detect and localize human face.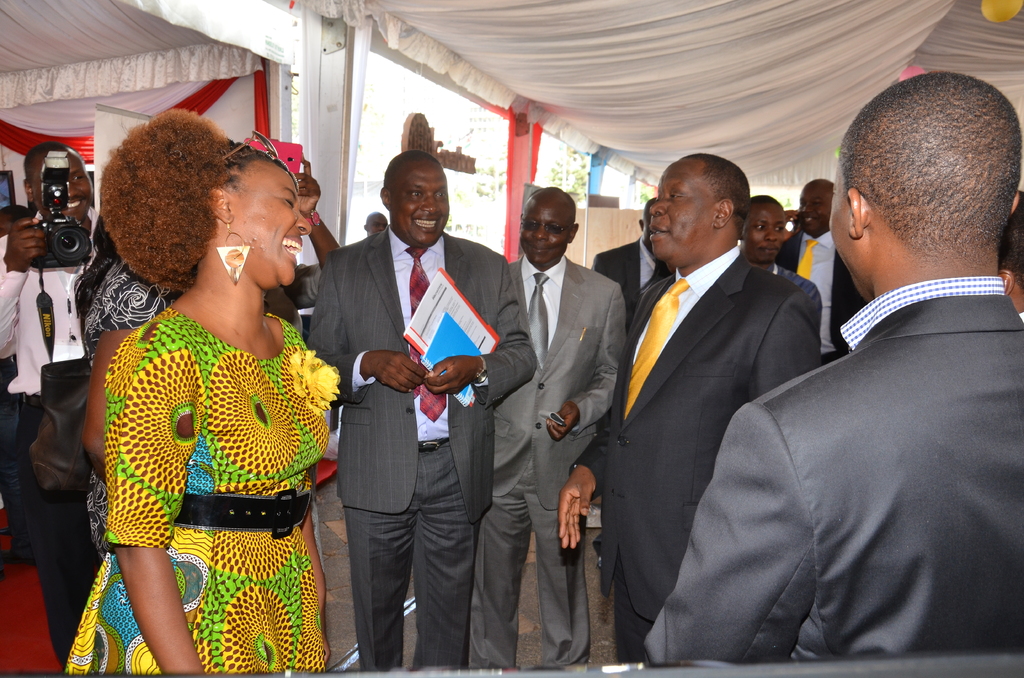
Localized at box(516, 196, 572, 259).
